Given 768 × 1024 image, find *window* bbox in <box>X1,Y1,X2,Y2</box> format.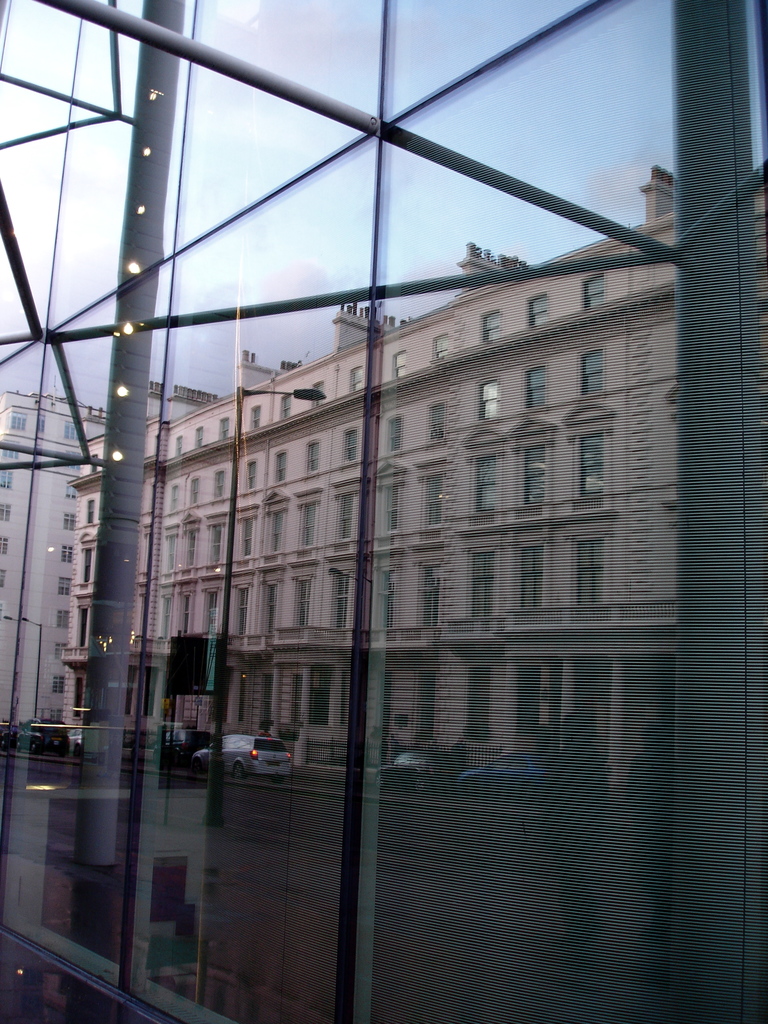
<box>59,611,69,628</box>.
